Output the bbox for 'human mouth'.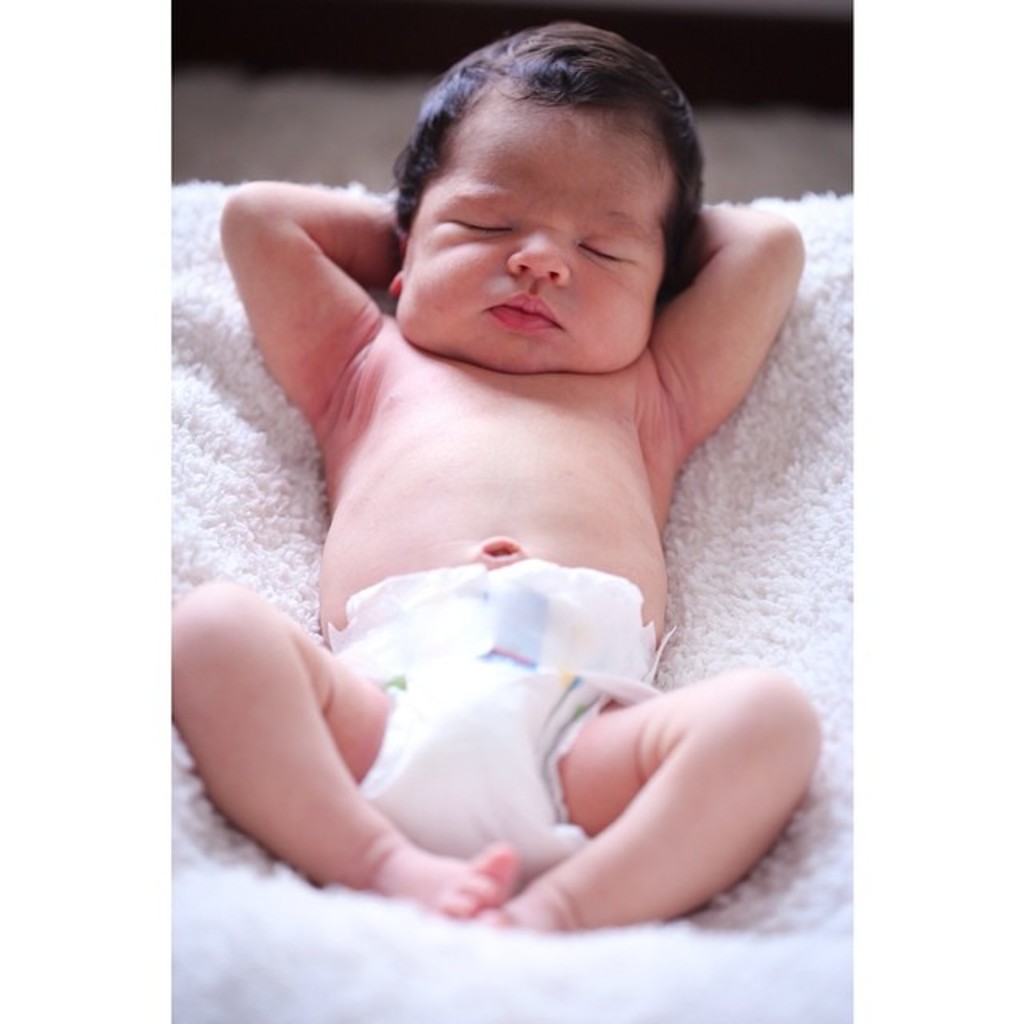
bbox(483, 290, 568, 341).
